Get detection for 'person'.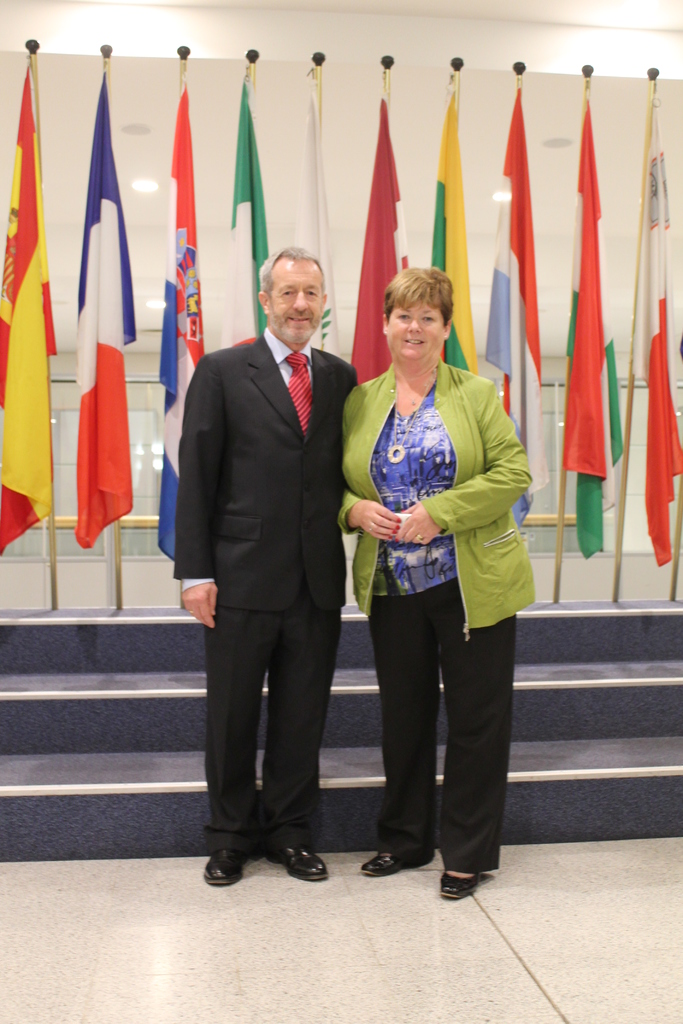
Detection: {"x1": 331, "y1": 243, "x2": 545, "y2": 882}.
